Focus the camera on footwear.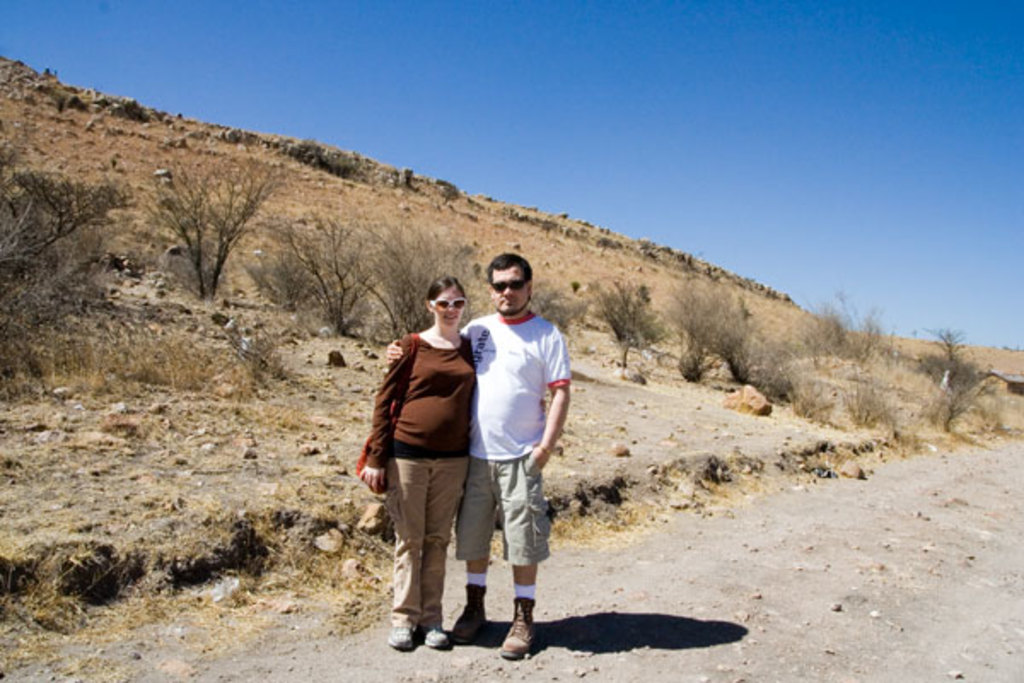
Focus region: {"left": 449, "top": 587, "right": 483, "bottom": 644}.
